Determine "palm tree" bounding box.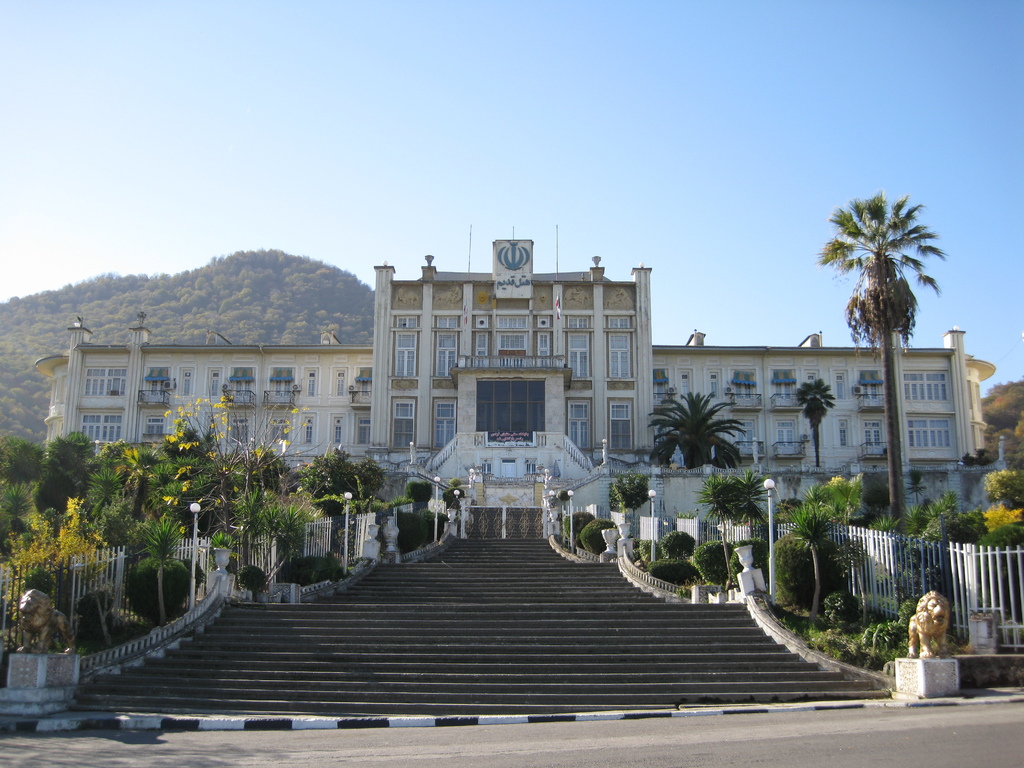
Determined: detection(665, 402, 753, 480).
